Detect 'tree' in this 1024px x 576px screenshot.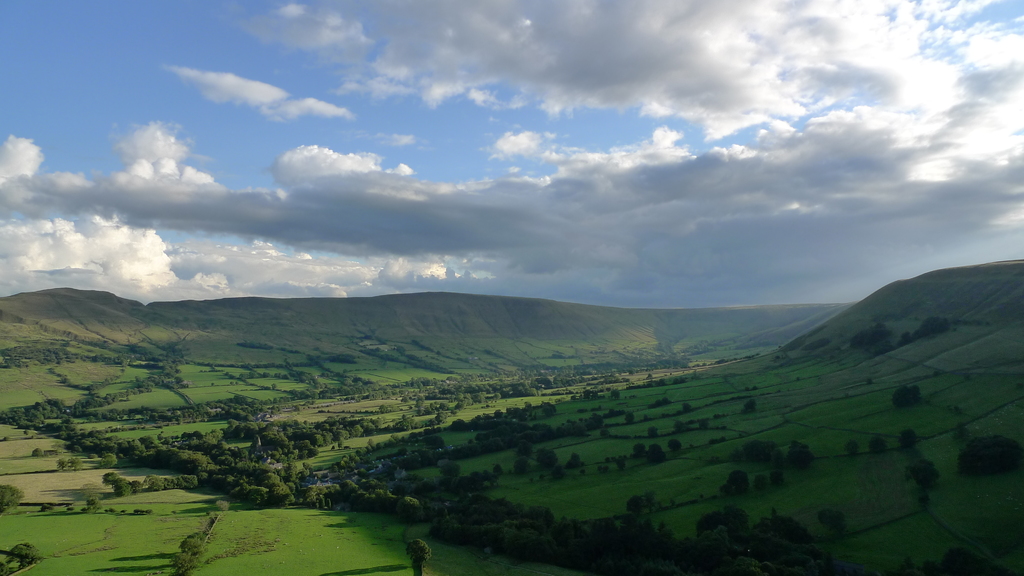
Detection: <region>552, 465, 564, 480</region>.
